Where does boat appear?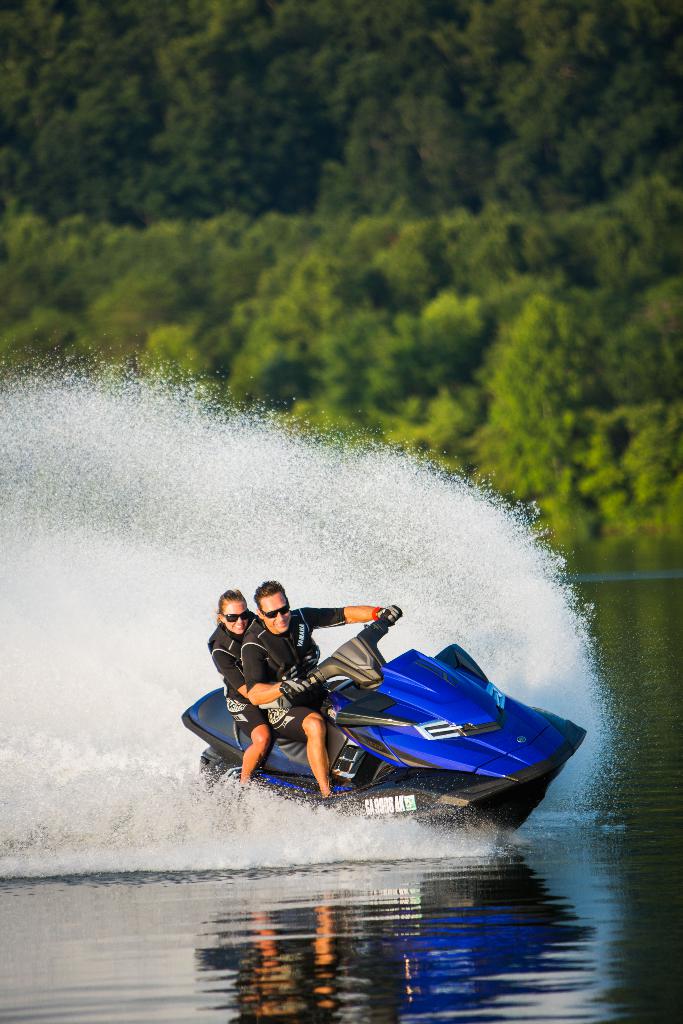
Appears at x1=172 y1=604 x2=581 y2=847.
